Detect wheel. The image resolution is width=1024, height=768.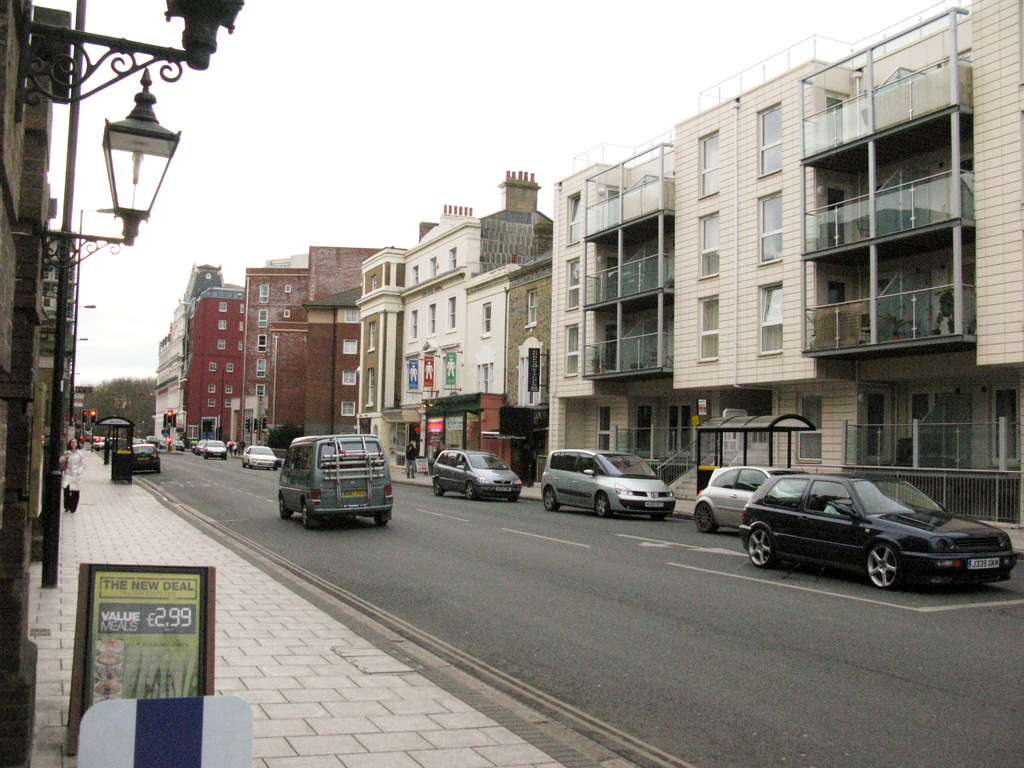
(461, 481, 477, 500).
